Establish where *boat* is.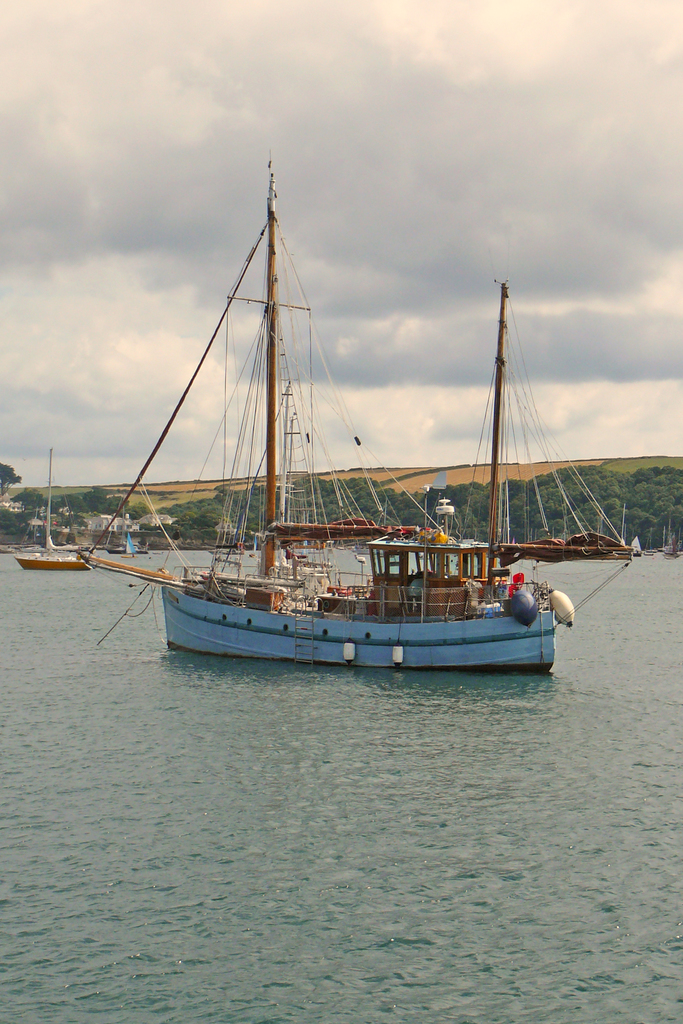
Established at <bbox>15, 447, 92, 572</bbox>.
